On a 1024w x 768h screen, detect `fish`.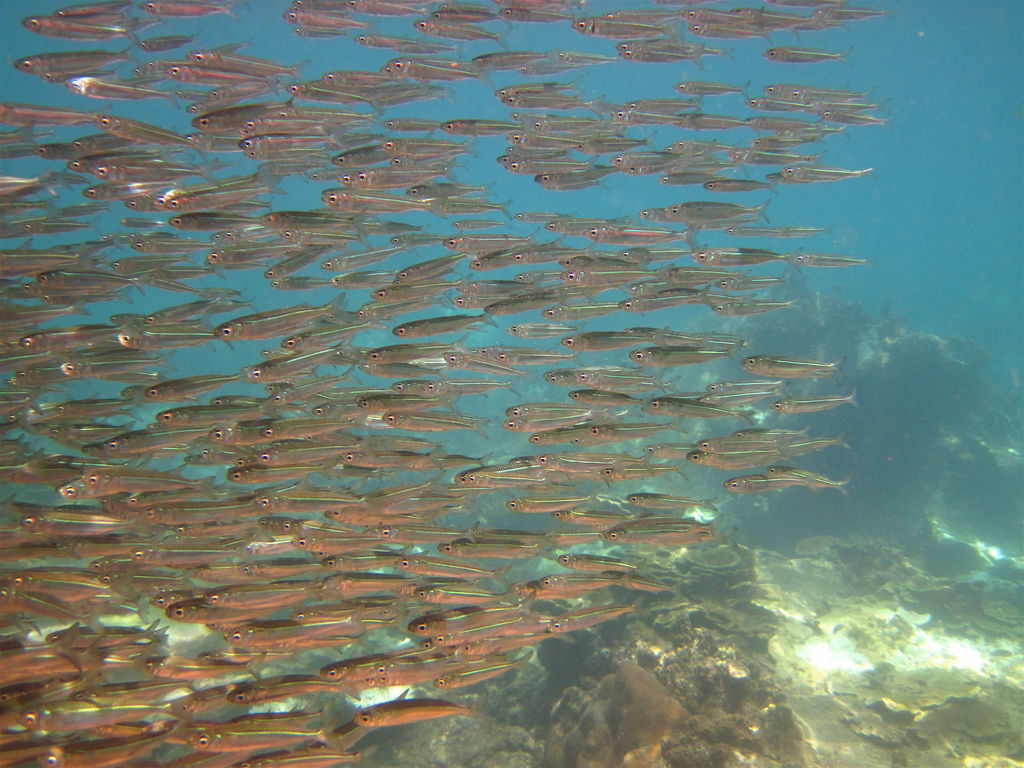
rect(768, 467, 850, 492).
